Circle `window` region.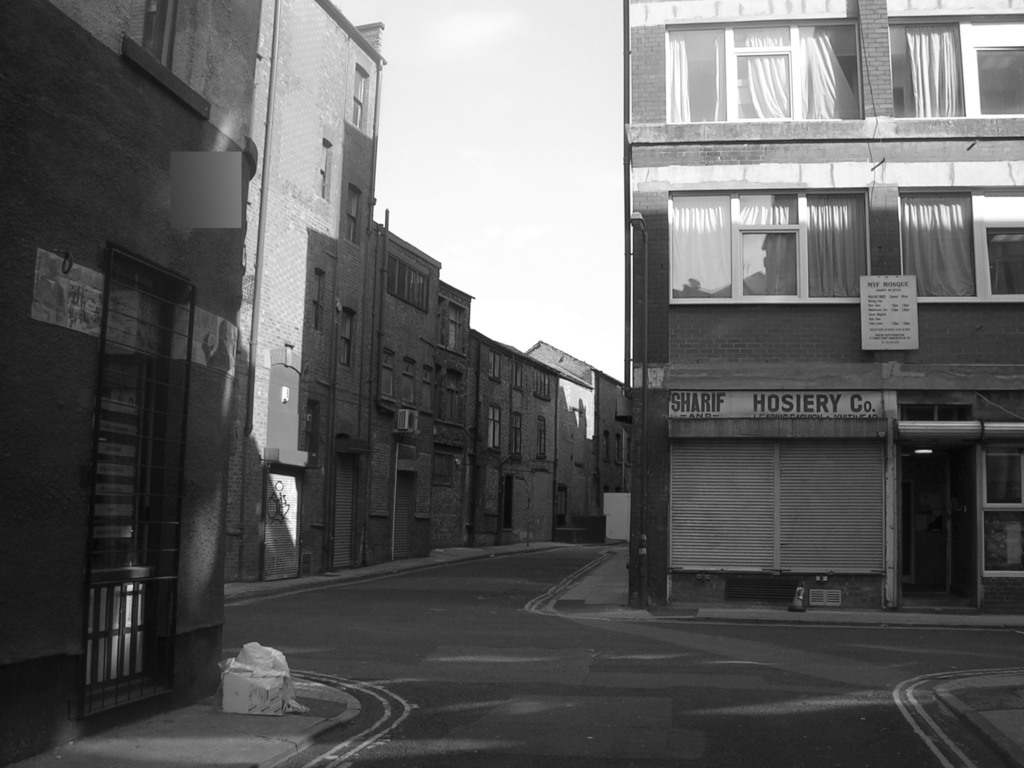
Region: crop(385, 249, 435, 314).
